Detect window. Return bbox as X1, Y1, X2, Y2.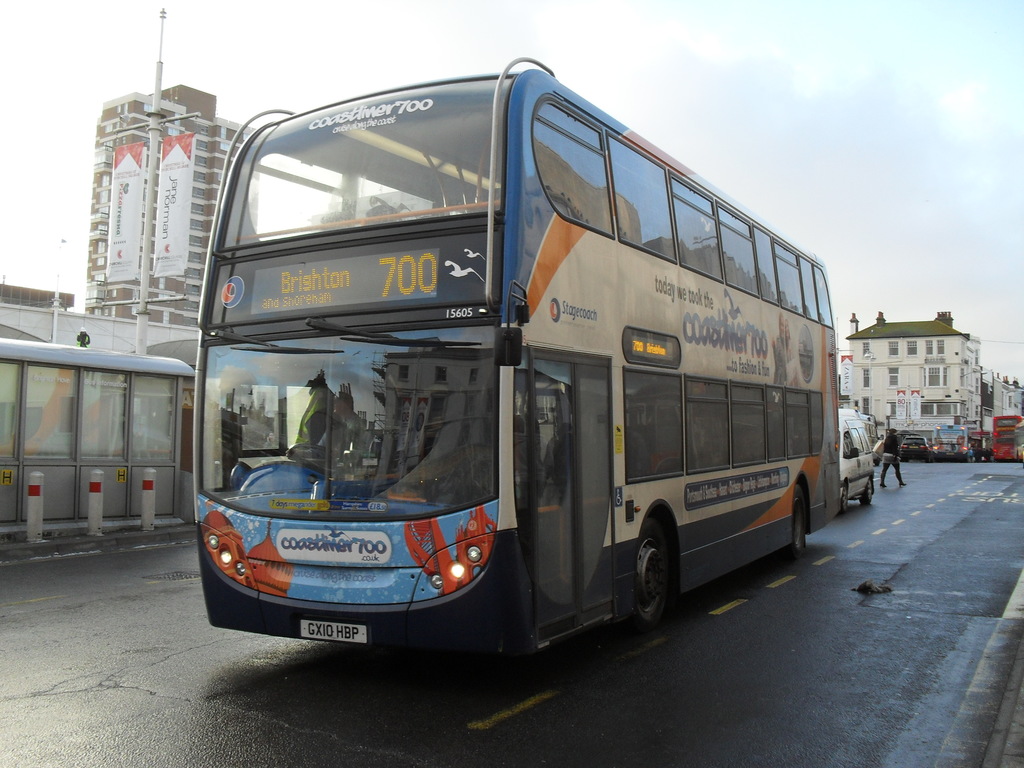
730, 379, 771, 468.
